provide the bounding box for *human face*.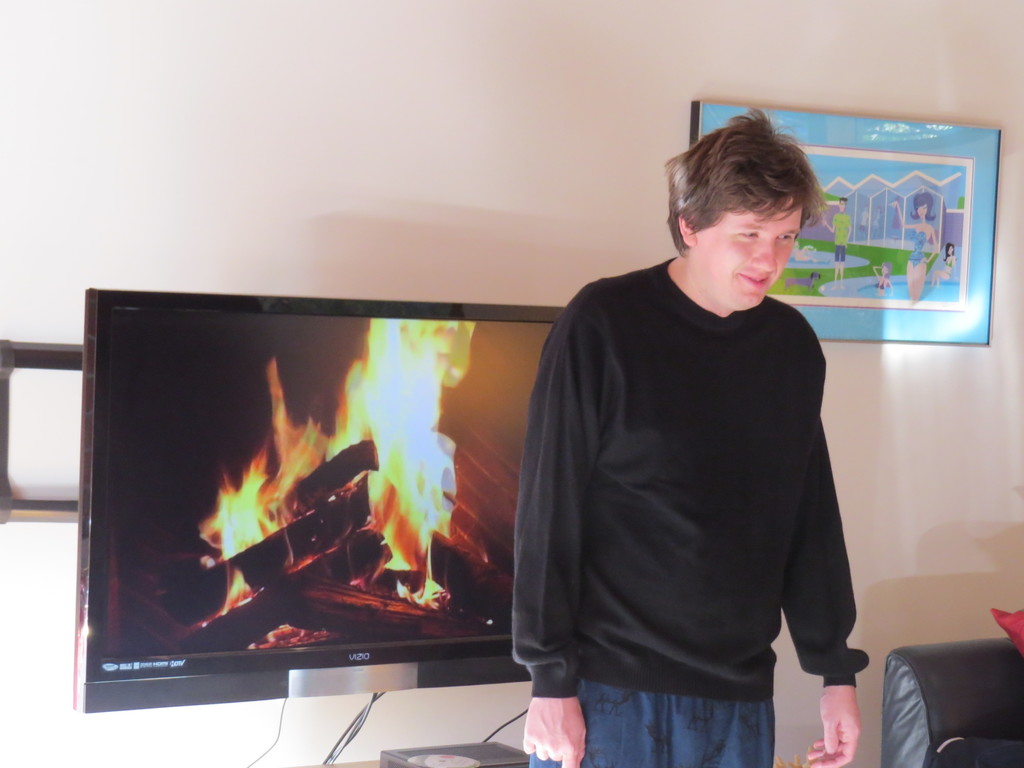
box(946, 244, 956, 257).
